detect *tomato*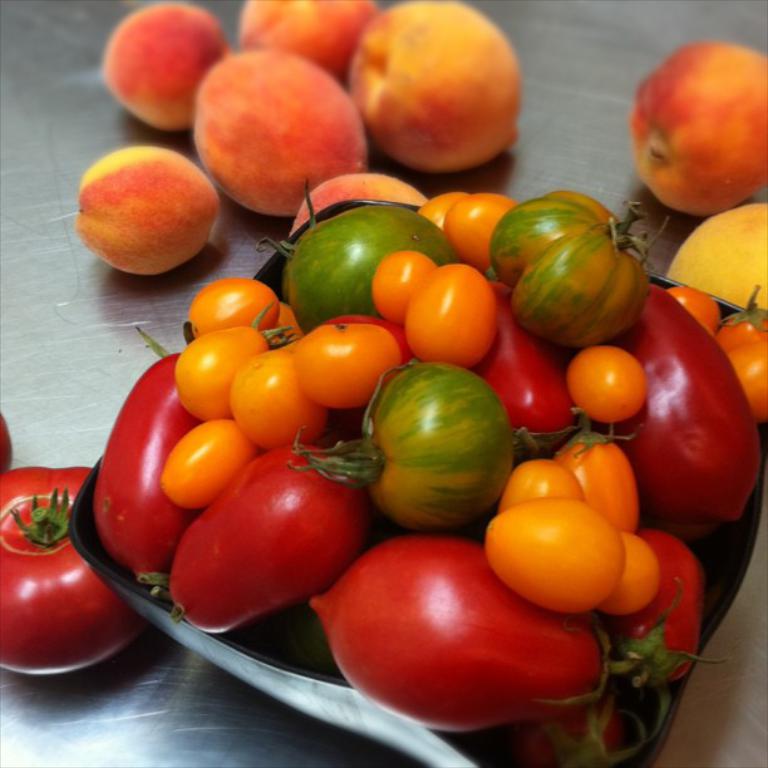
<region>572, 343, 648, 425</region>
